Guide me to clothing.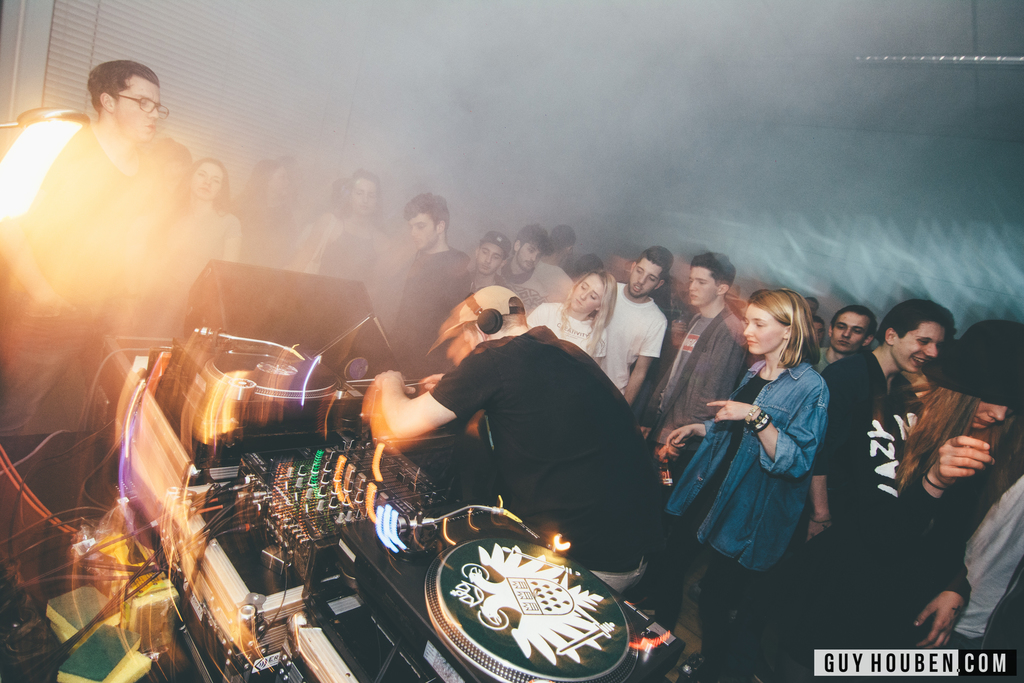
Guidance: region(680, 343, 846, 591).
